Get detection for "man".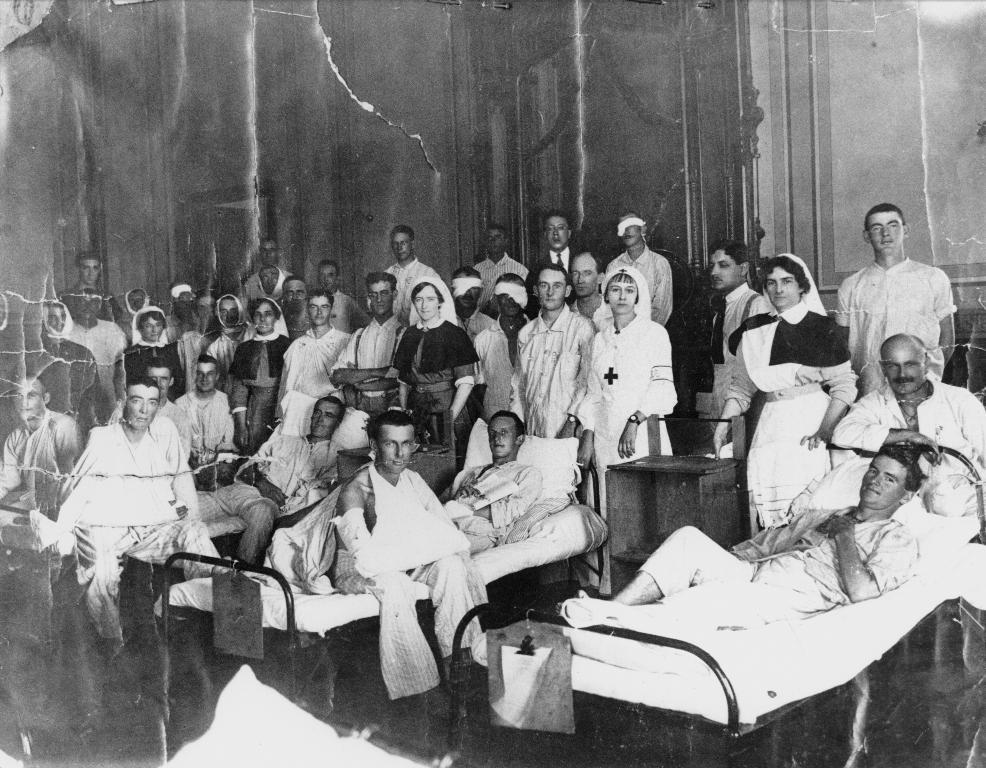
Detection: bbox(243, 239, 290, 306).
